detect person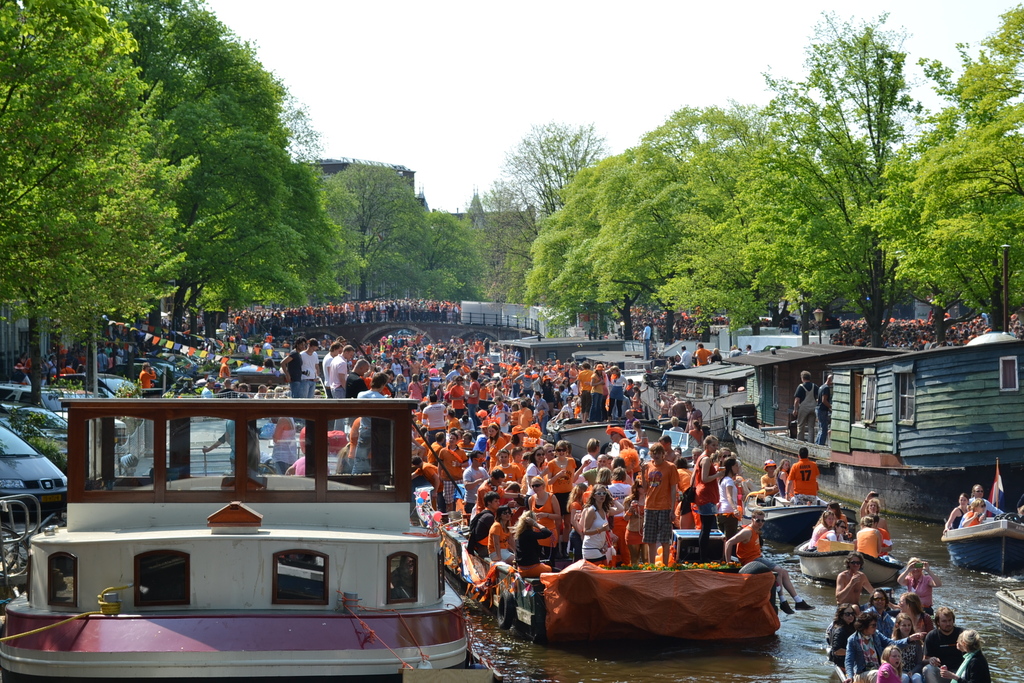
278:334:308:402
